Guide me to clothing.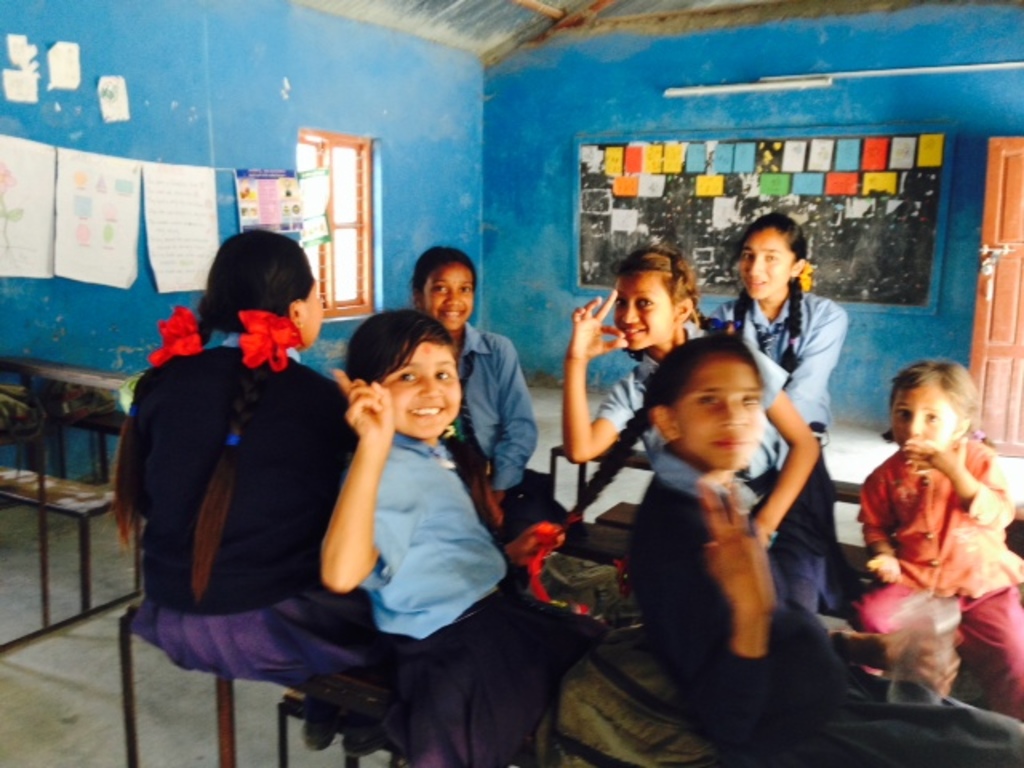
Guidance: 597,317,798,616.
